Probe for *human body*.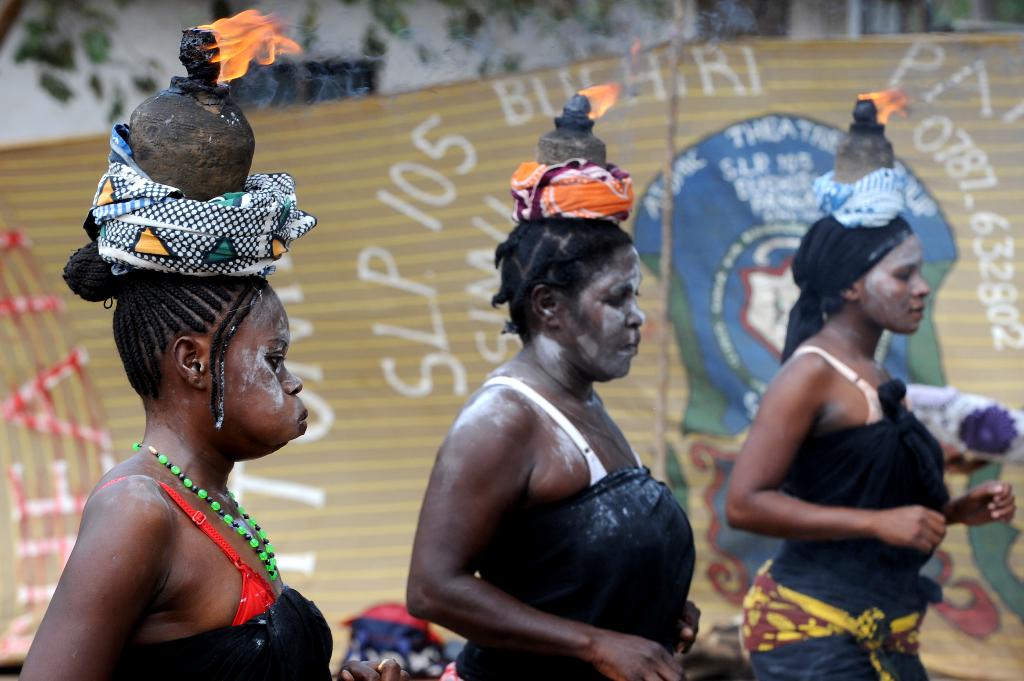
Probe result: {"left": 12, "top": 445, "right": 326, "bottom": 680}.
